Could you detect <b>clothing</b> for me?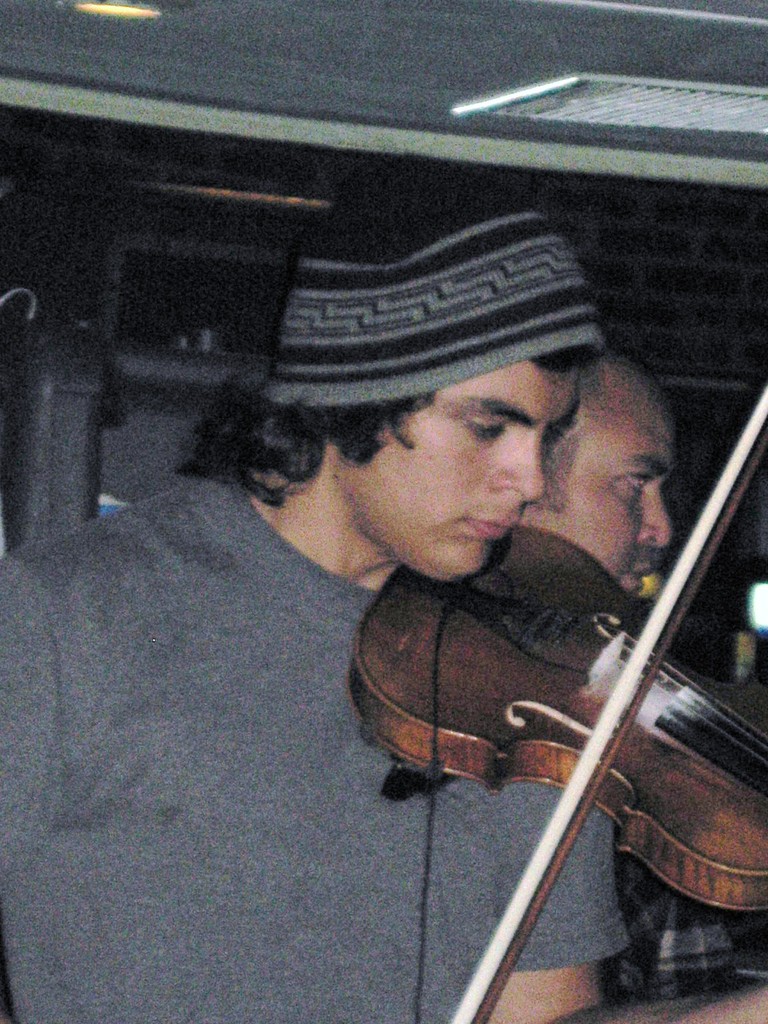
Detection result: crop(0, 453, 627, 1023).
